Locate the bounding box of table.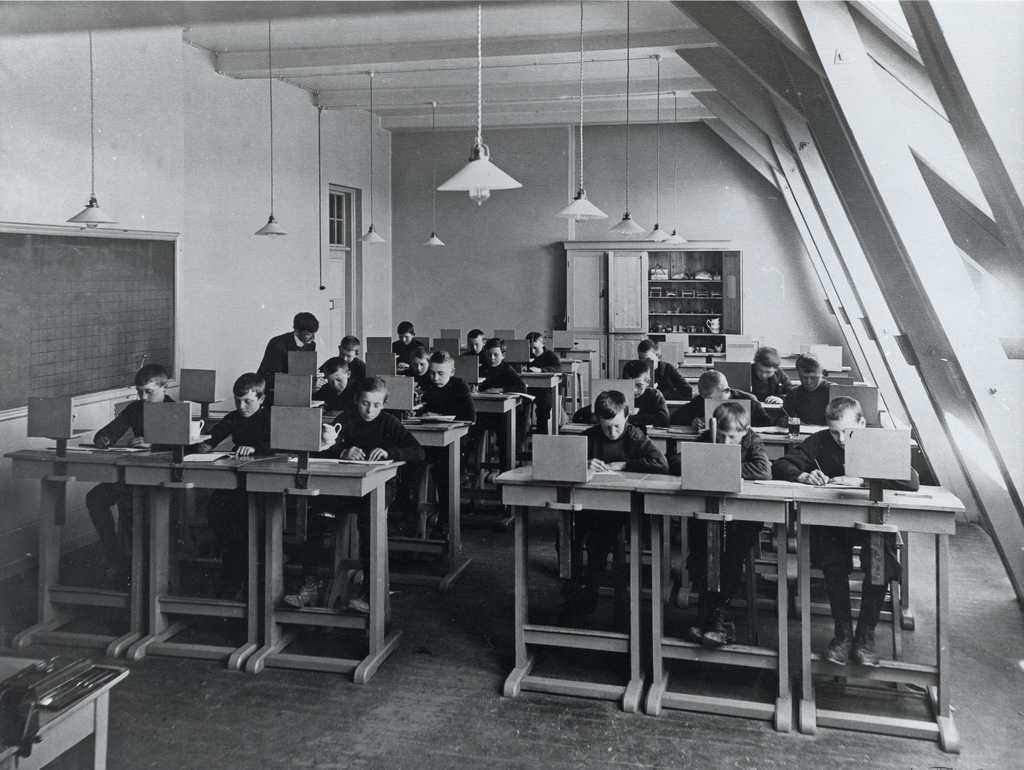
Bounding box: [x1=498, y1=459, x2=653, y2=715].
